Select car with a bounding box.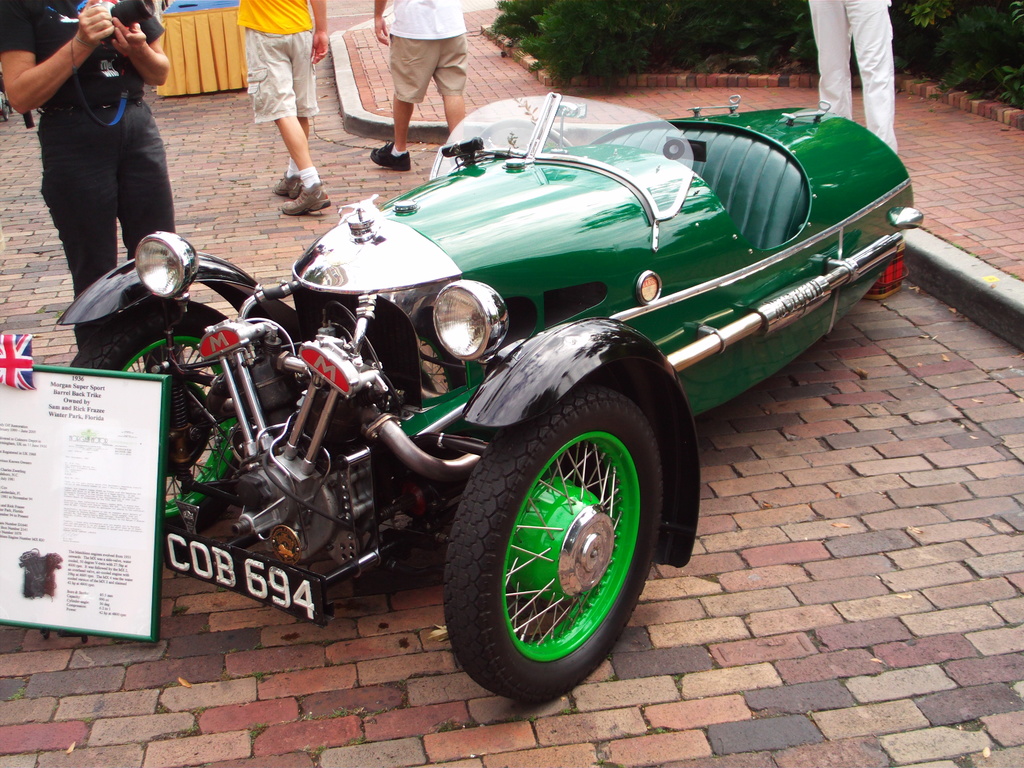
box=[131, 67, 919, 690].
